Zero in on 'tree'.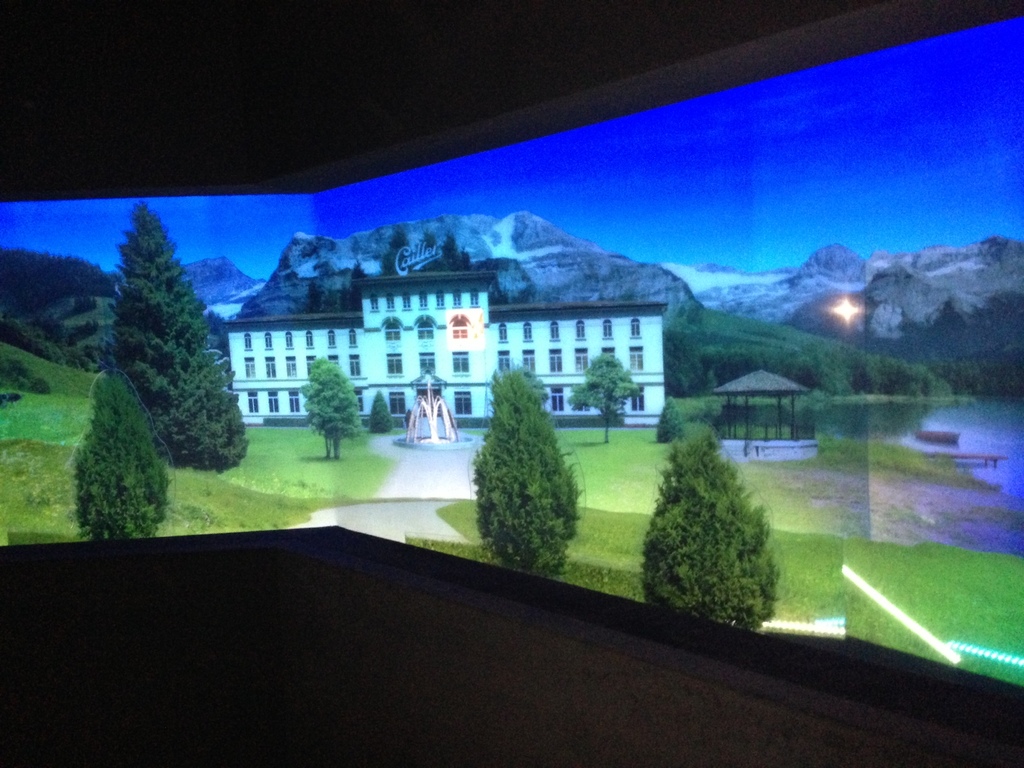
Zeroed in: [x1=559, y1=352, x2=636, y2=447].
